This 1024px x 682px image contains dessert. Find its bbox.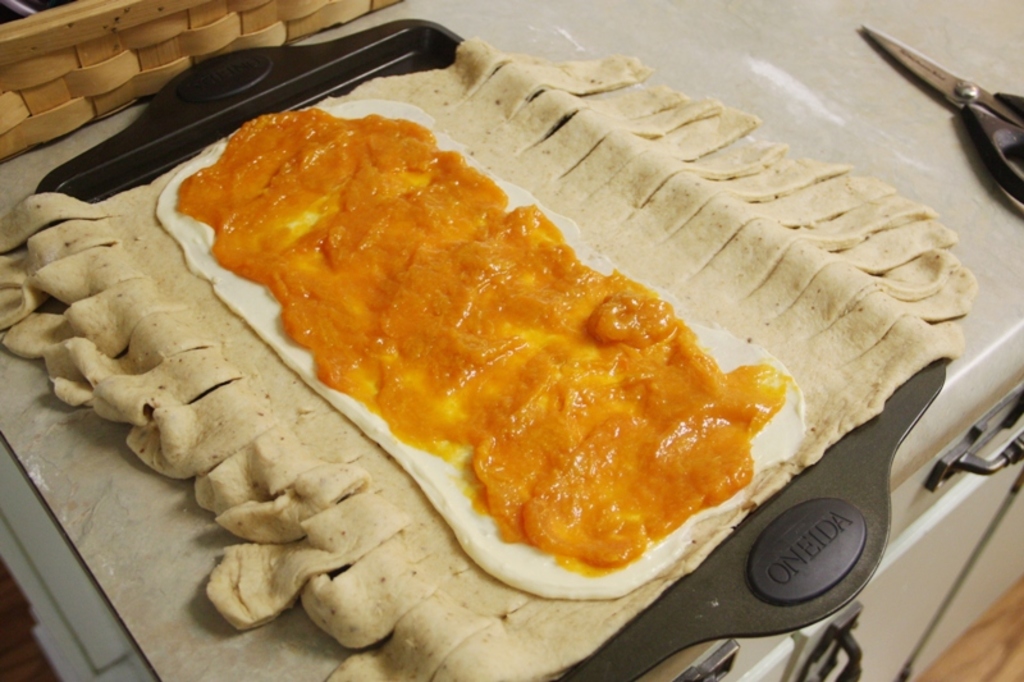
bbox(151, 82, 806, 601).
